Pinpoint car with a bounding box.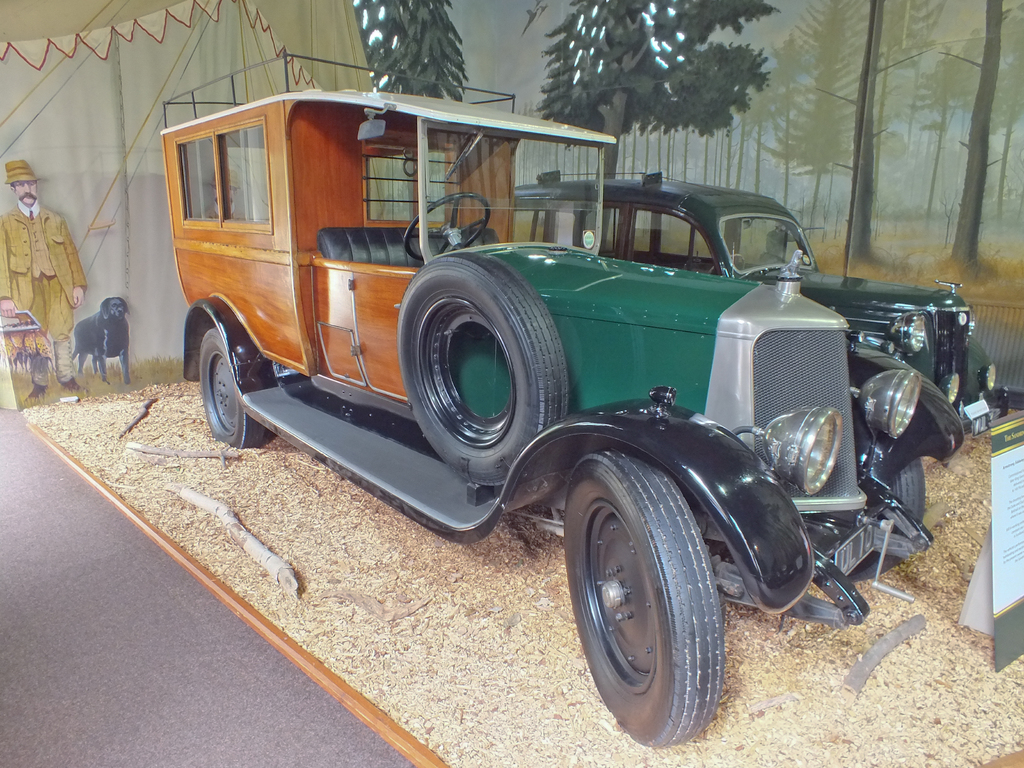
left=513, top=173, right=996, bottom=515.
